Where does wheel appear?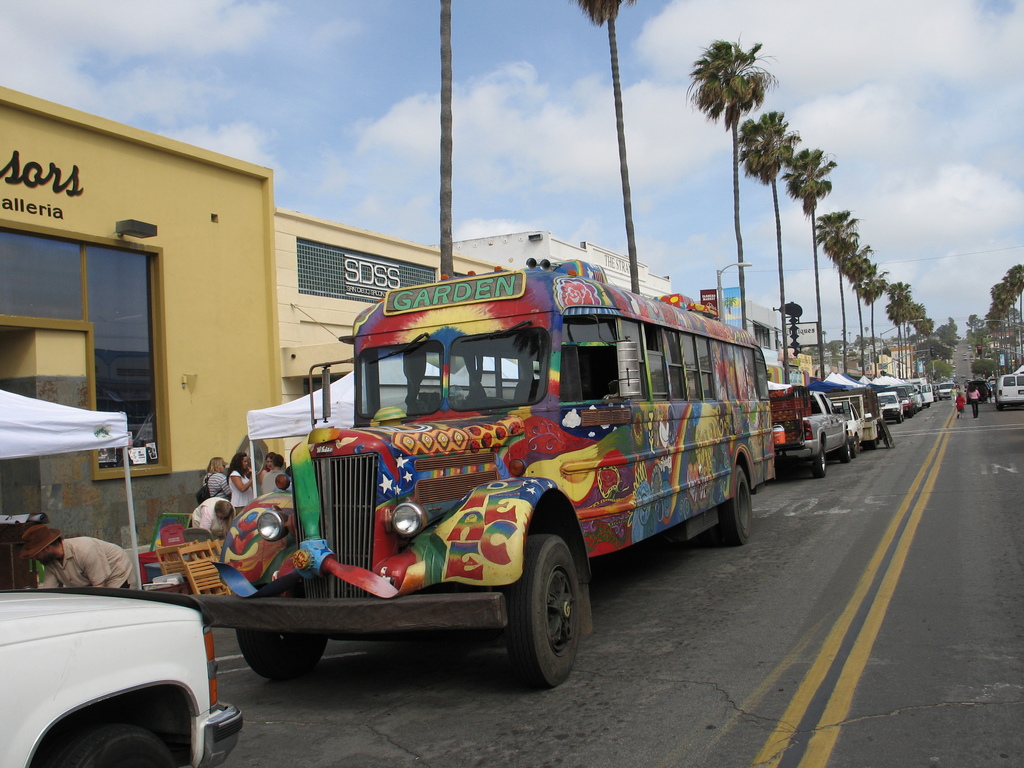
Appears at 863/440/877/451.
